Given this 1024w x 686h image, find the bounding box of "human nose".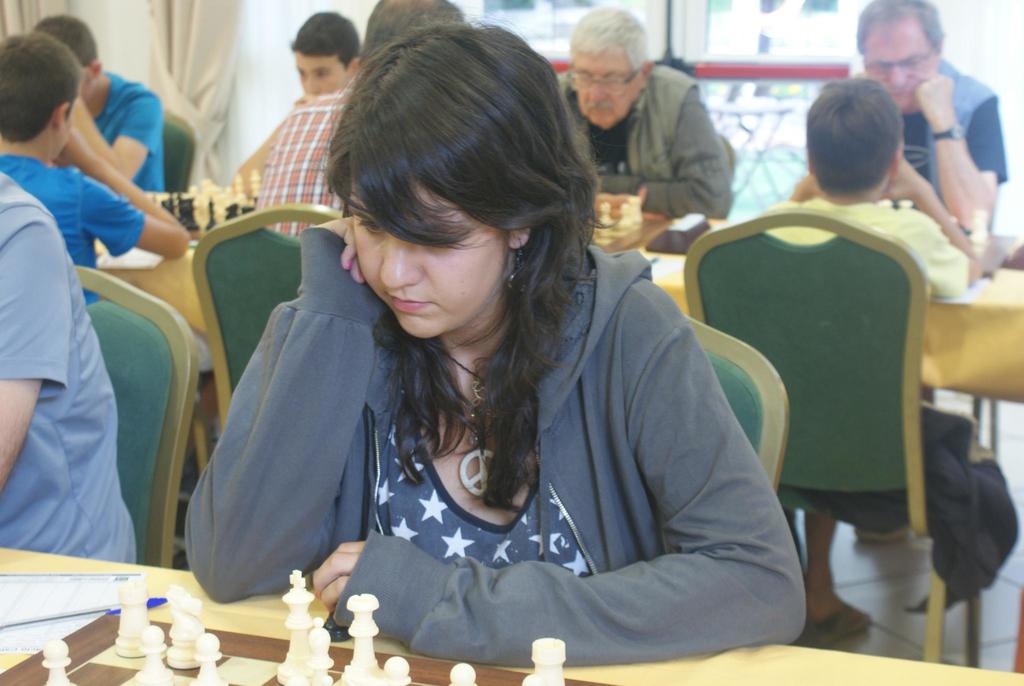
<bbox>886, 65, 905, 86</bbox>.
